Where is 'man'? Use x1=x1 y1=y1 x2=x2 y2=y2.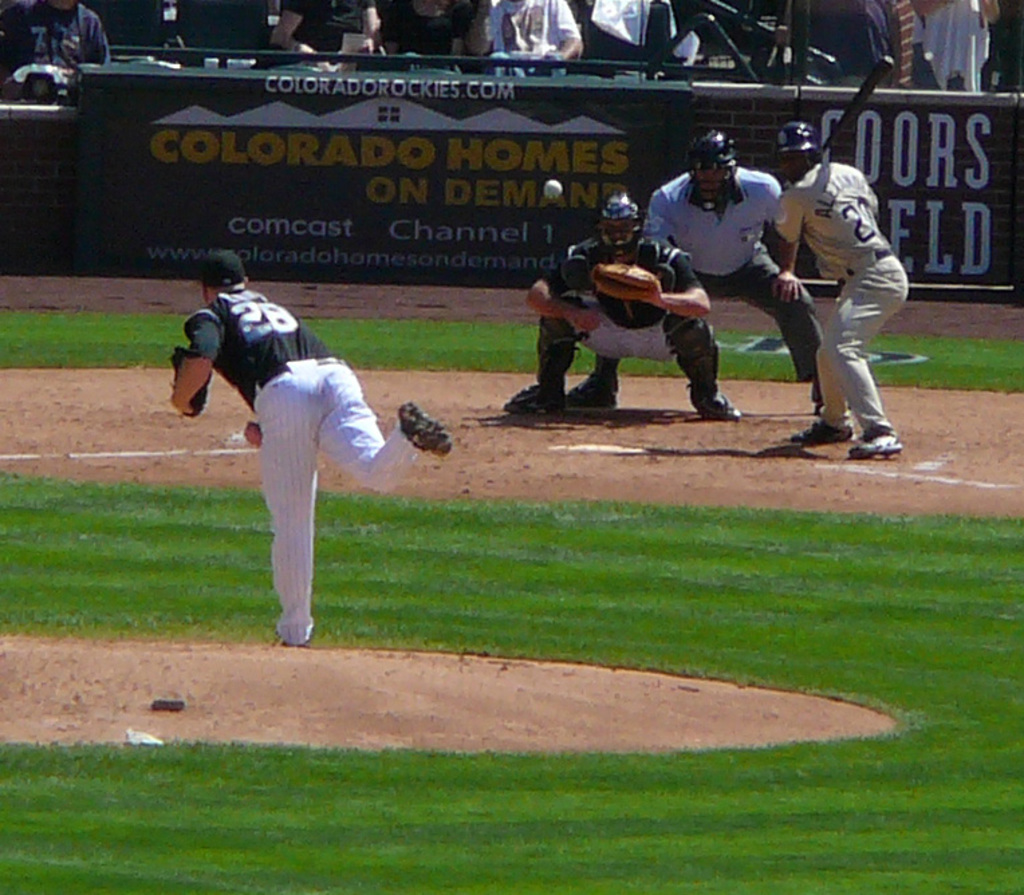
x1=461 y1=0 x2=575 y2=78.
